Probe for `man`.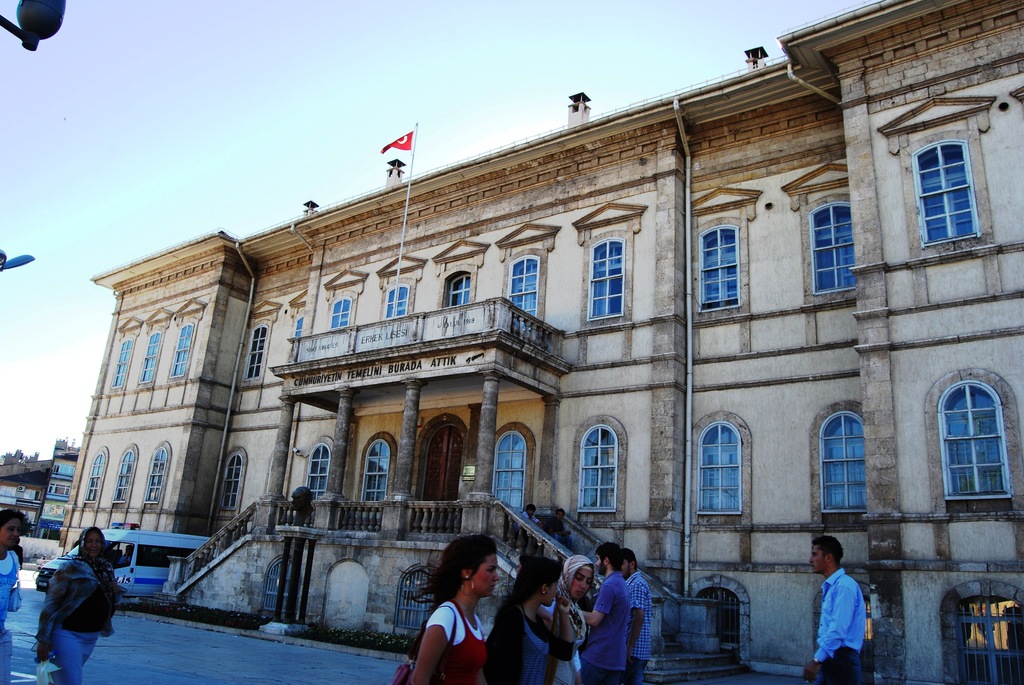
Probe result: {"x1": 799, "y1": 535, "x2": 869, "y2": 684}.
